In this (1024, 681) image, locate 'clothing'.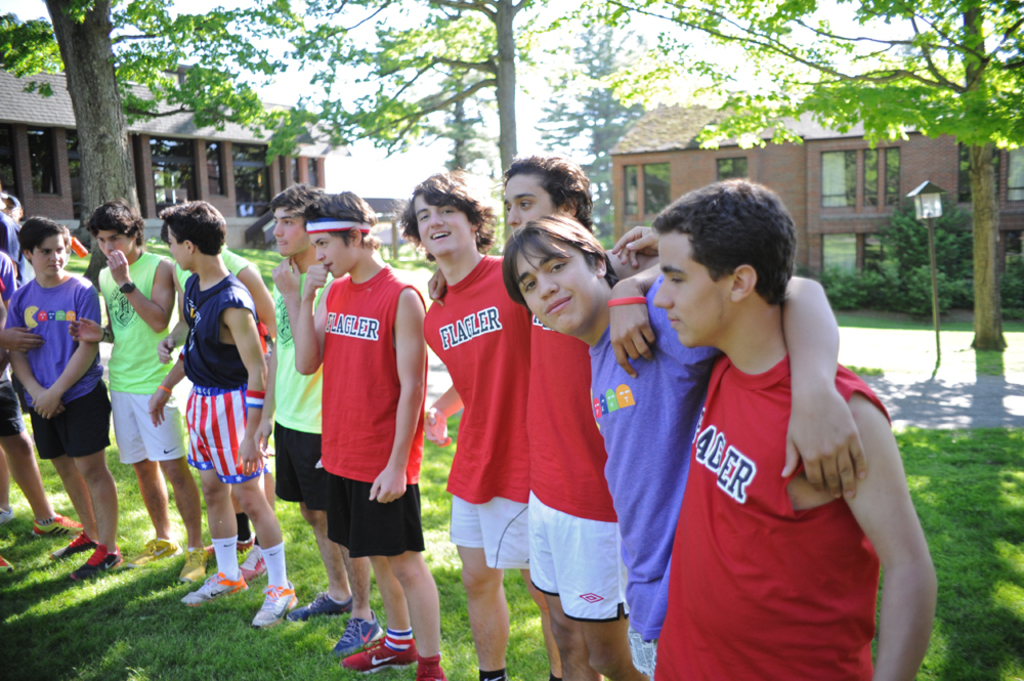
Bounding box: {"x1": 596, "y1": 282, "x2": 713, "y2": 667}.
